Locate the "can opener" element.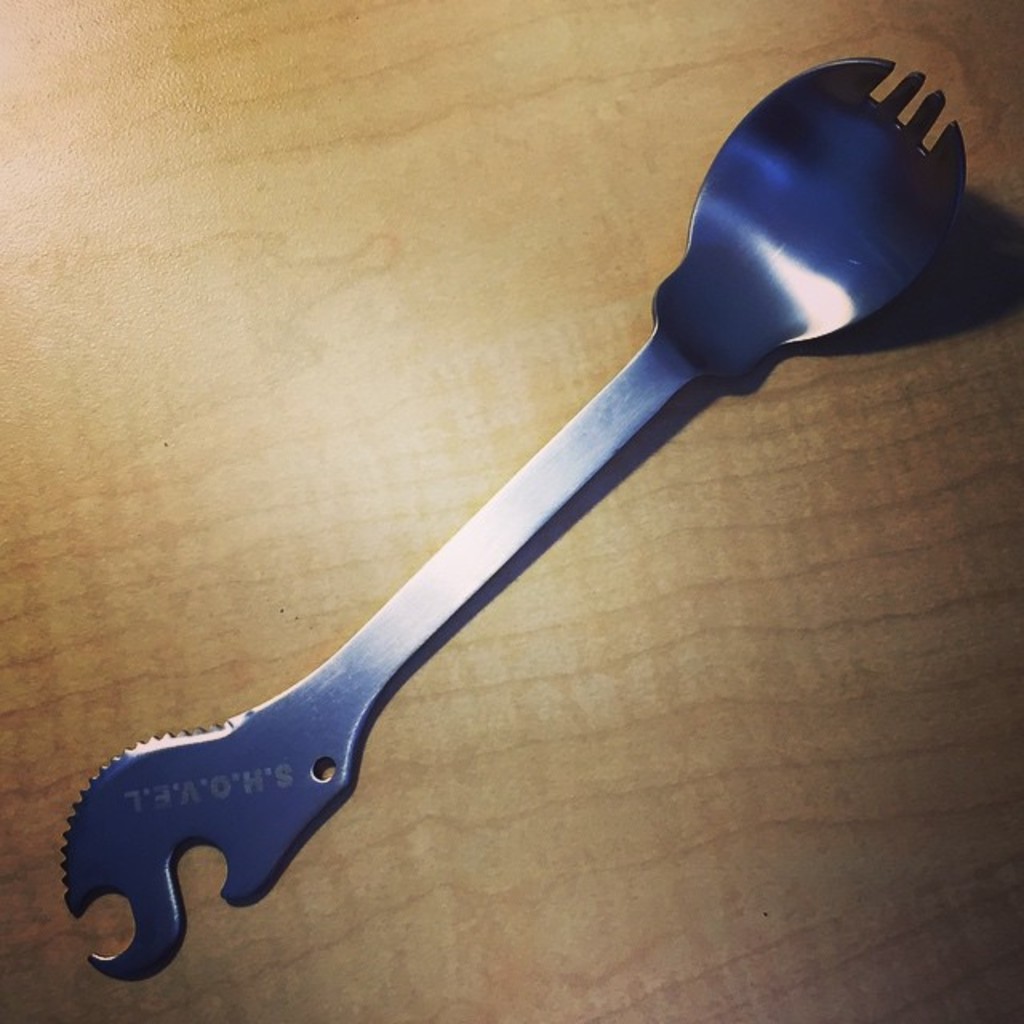
Element bbox: 59, 58, 966, 984.
